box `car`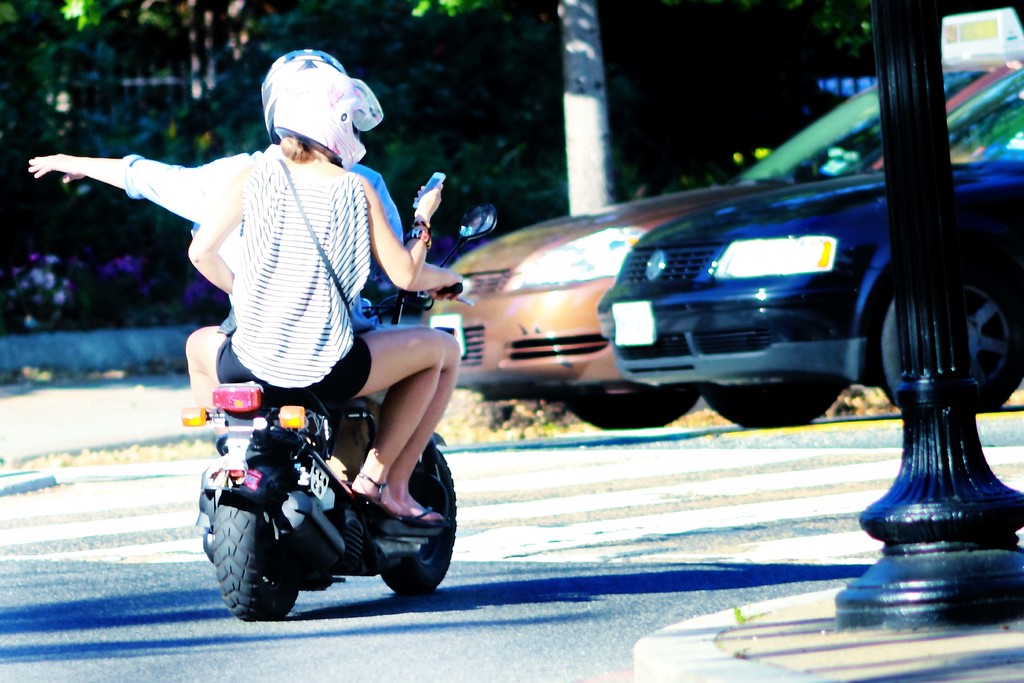
{"left": 426, "top": 55, "right": 1023, "bottom": 434}
